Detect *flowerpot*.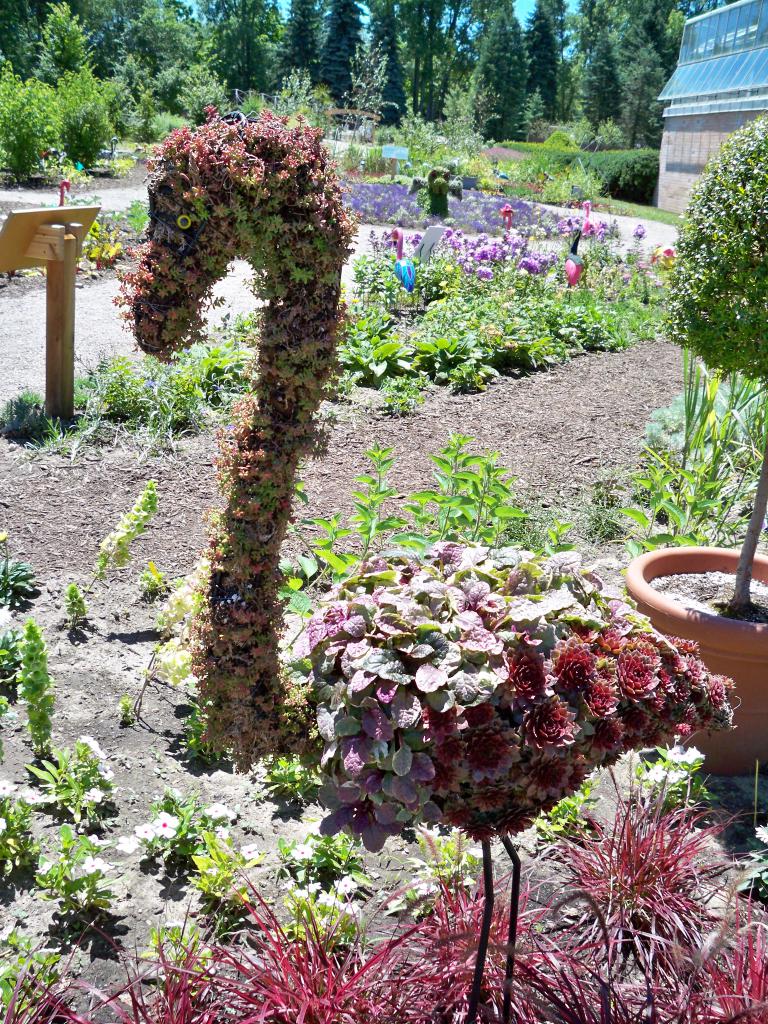
Detected at 630 547 767 778.
